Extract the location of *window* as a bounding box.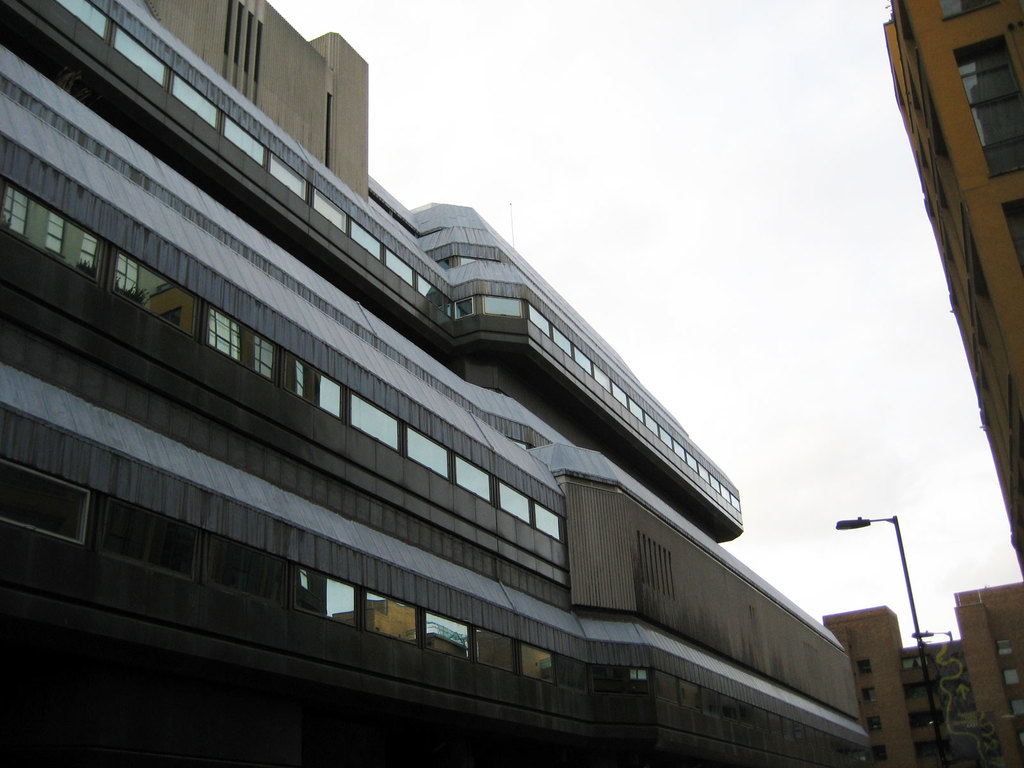
914,744,945,760.
